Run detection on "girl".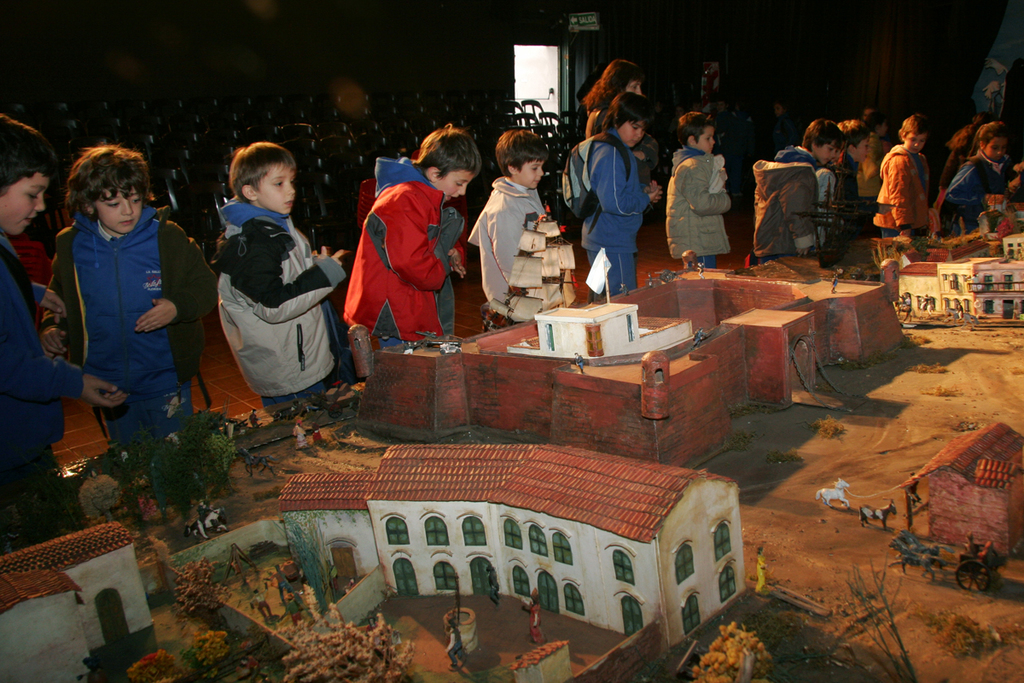
Result: 950:122:1013:233.
